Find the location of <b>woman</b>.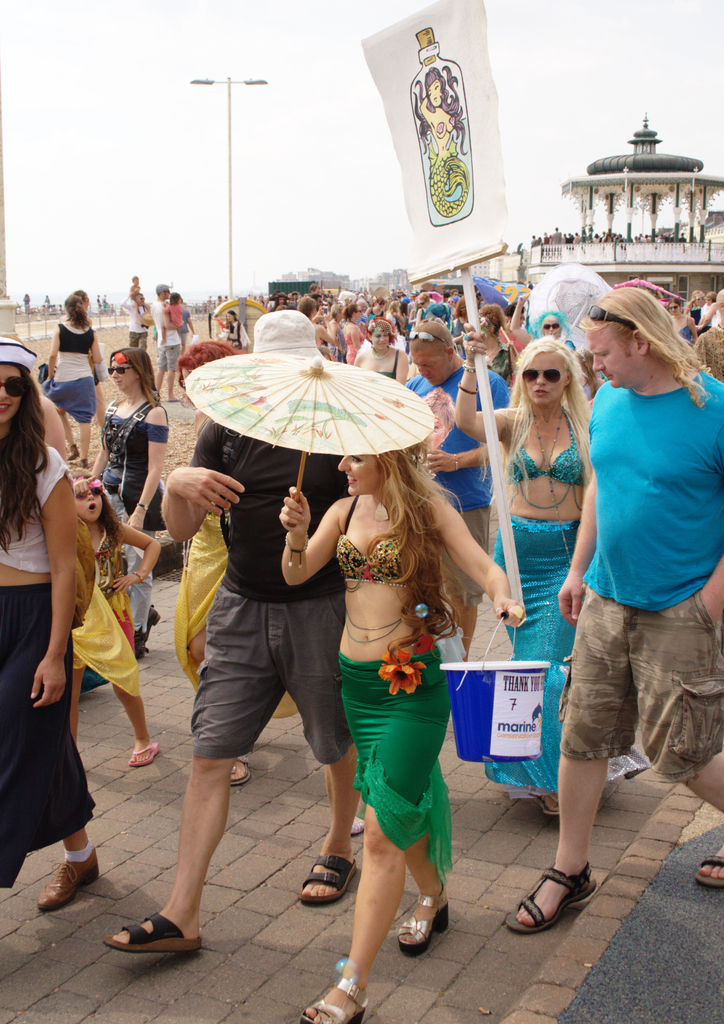
Location: rect(47, 286, 106, 474).
